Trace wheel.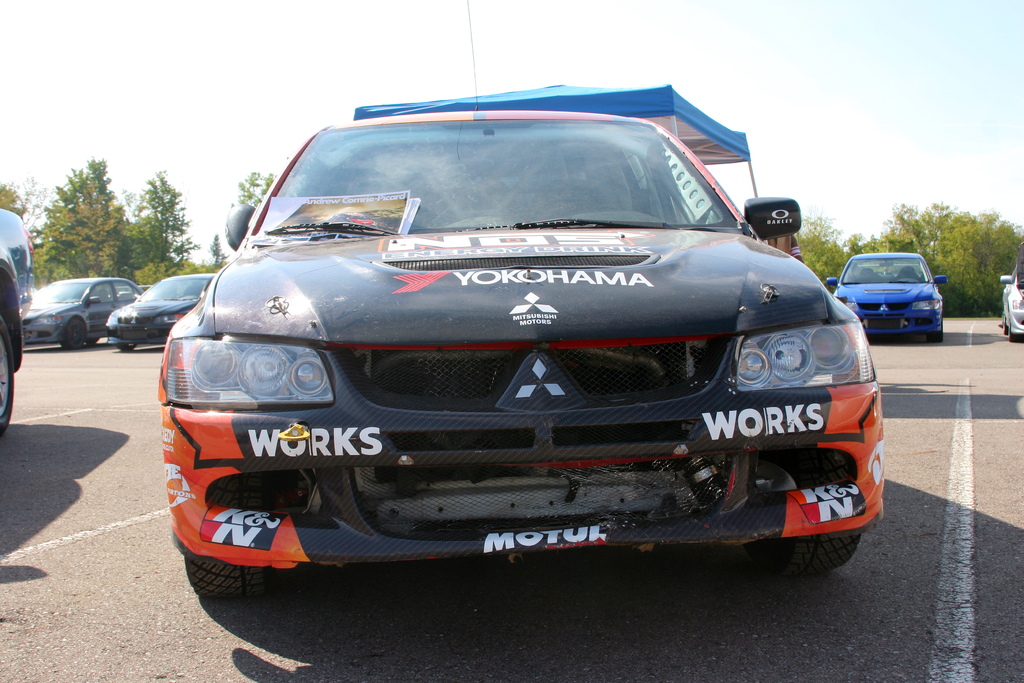
Traced to 921, 317, 946, 344.
